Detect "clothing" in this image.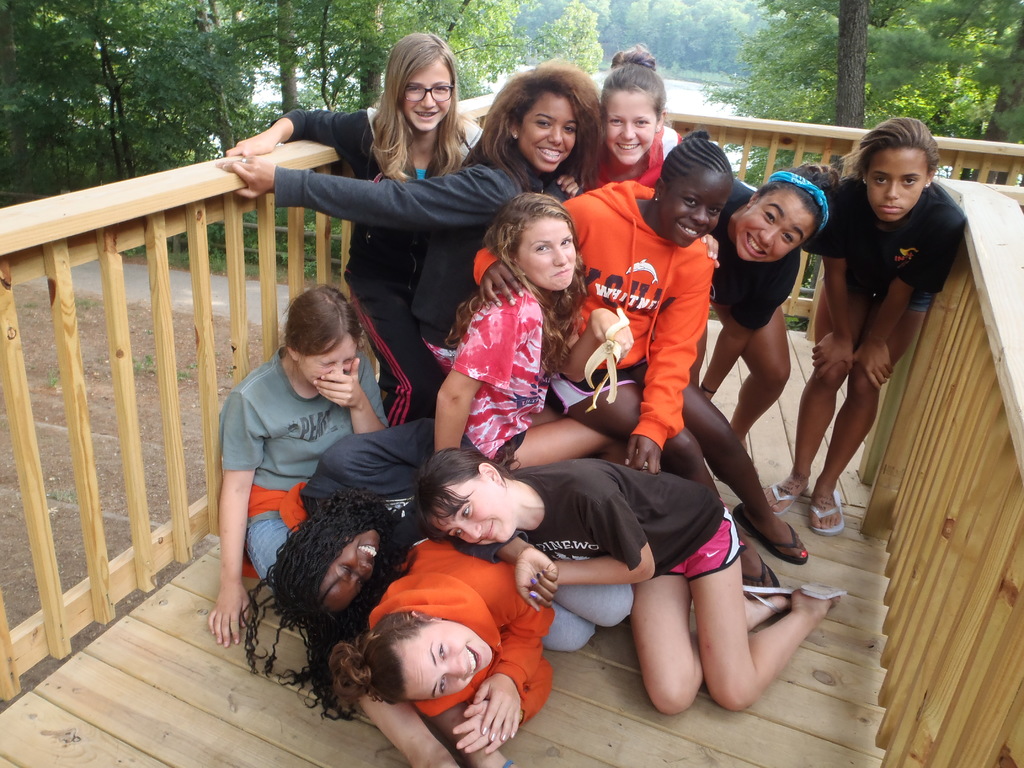
Detection: <box>218,351,390,582</box>.
